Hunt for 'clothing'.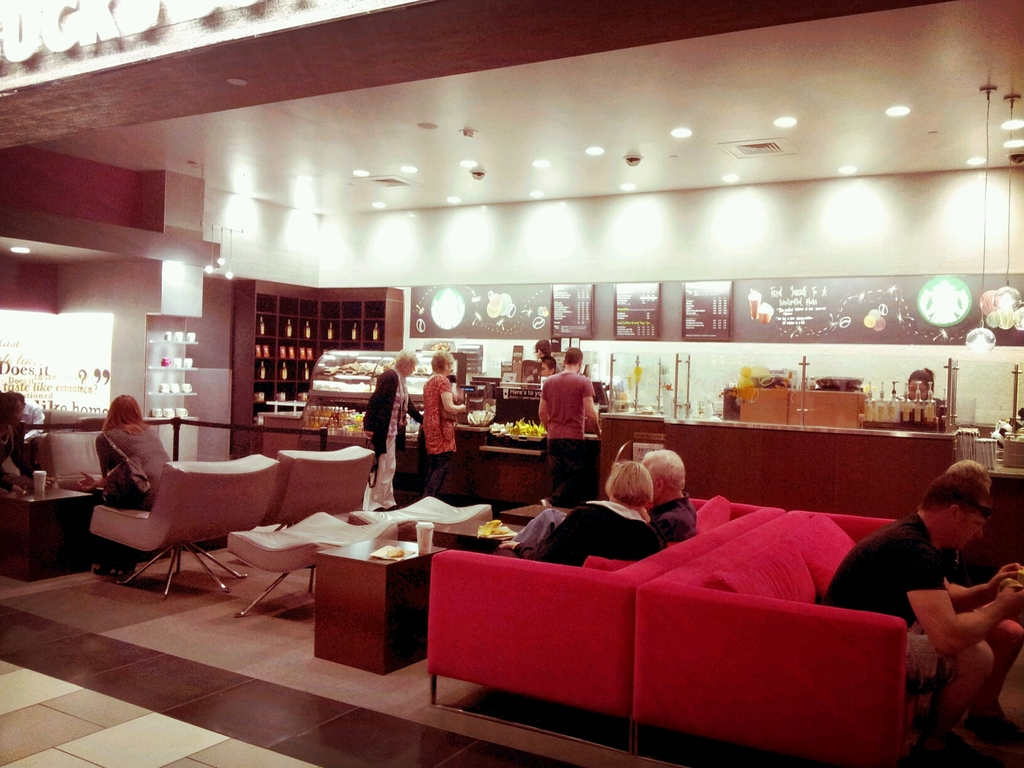
Hunted down at detection(364, 365, 418, 508).
